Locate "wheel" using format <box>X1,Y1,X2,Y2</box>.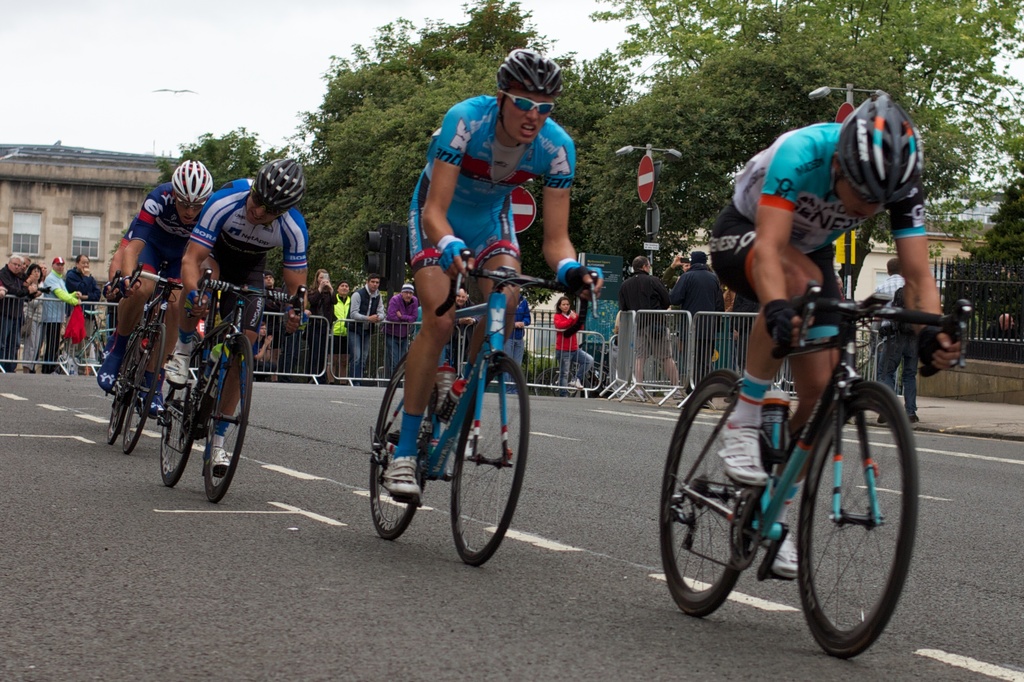
<box>121,323,166,455</box>.
